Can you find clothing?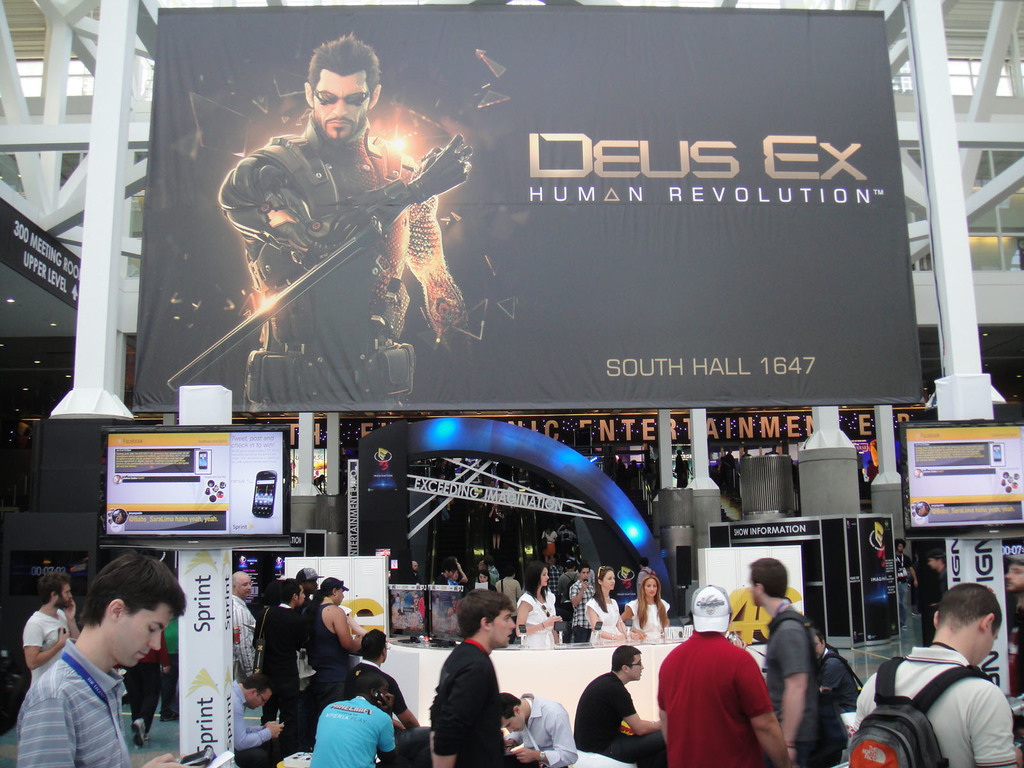
Yes, bounding box: (518, 596, 563, 650).
